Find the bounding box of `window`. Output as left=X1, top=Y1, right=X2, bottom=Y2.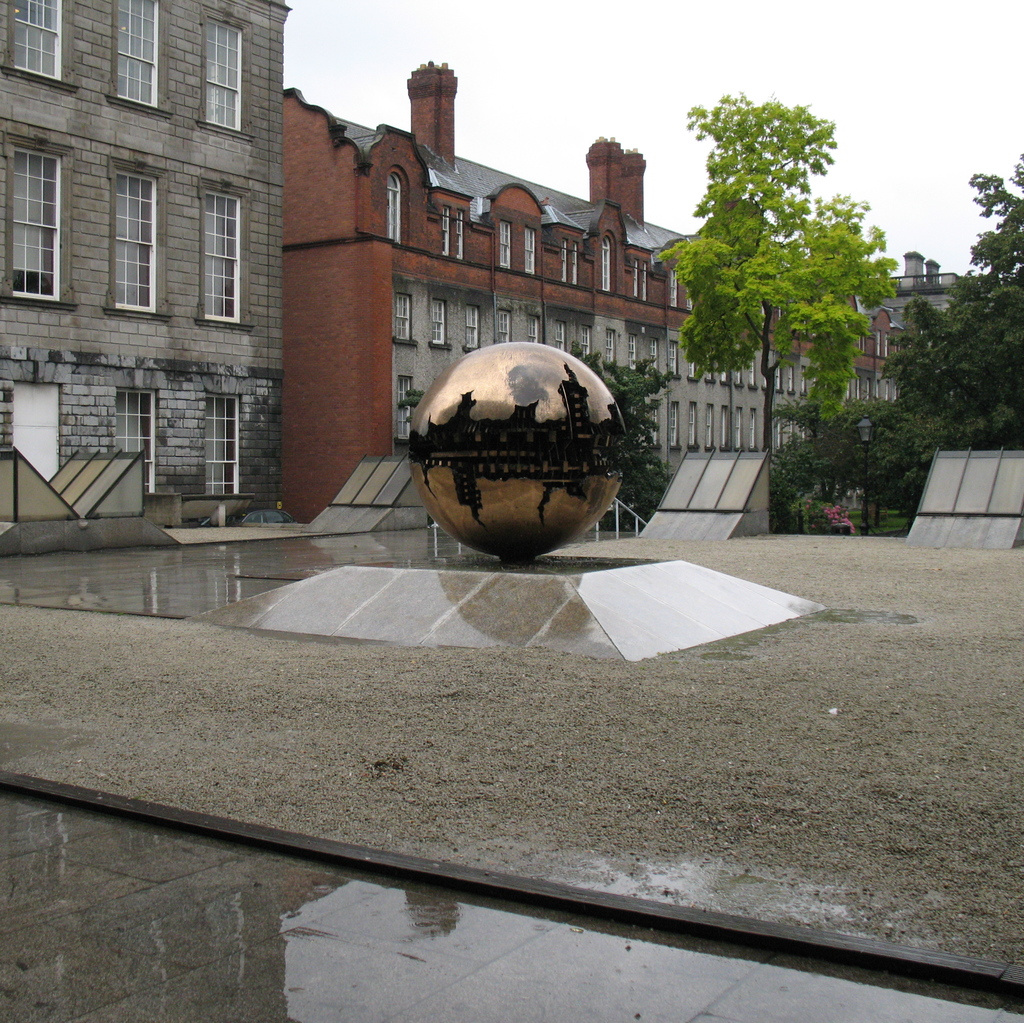
left=199, top=192, right=238, bottom=323.
